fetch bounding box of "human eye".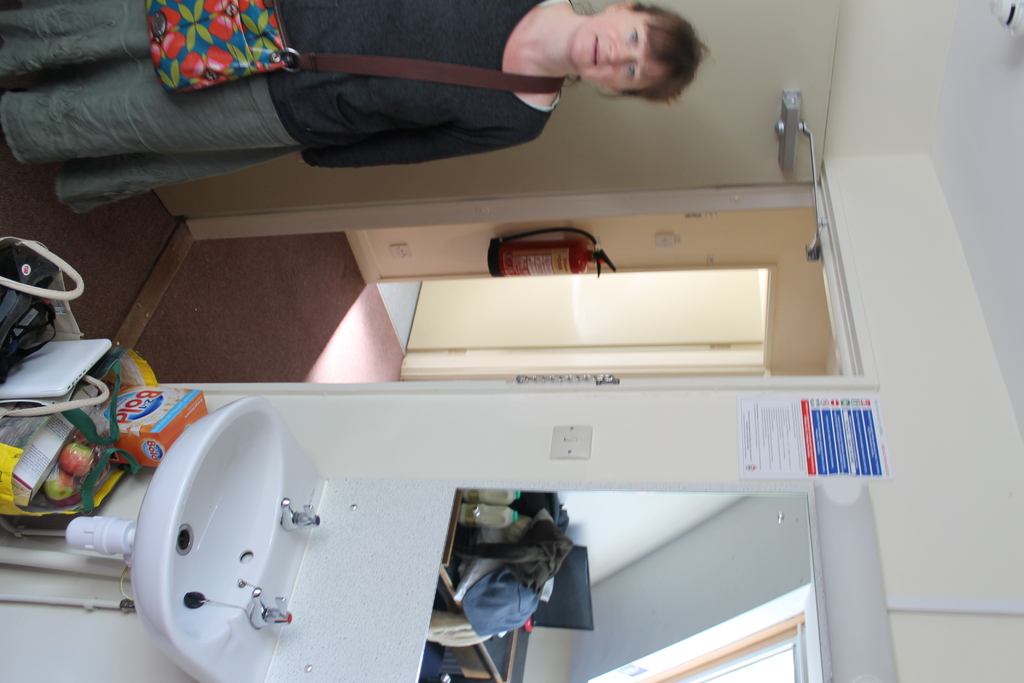
Bbox: <box>625,22,642,54</box>.
